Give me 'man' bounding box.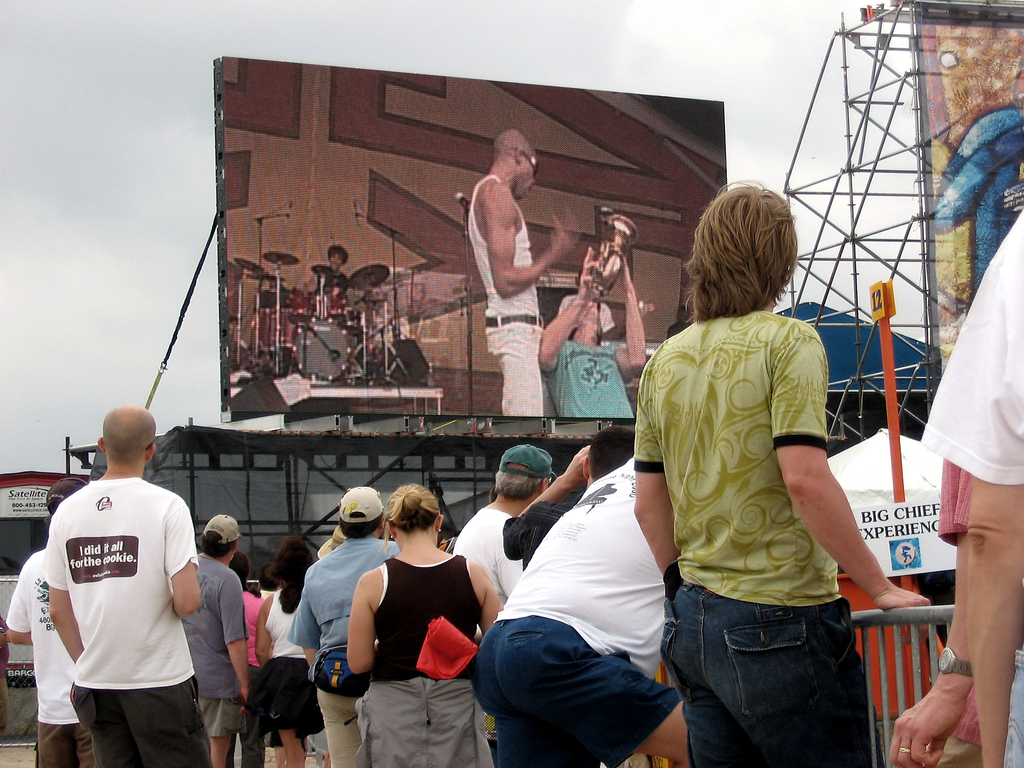
BBox(644, 185, 931, 767).
